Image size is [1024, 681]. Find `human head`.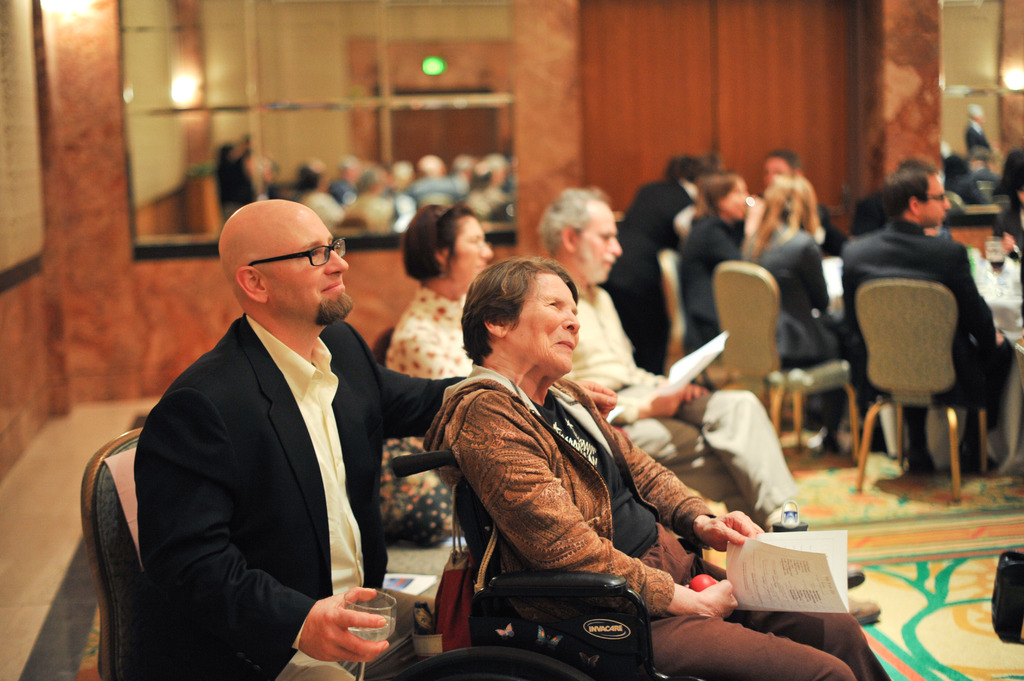
BBox(759, 173, 820, 223).
